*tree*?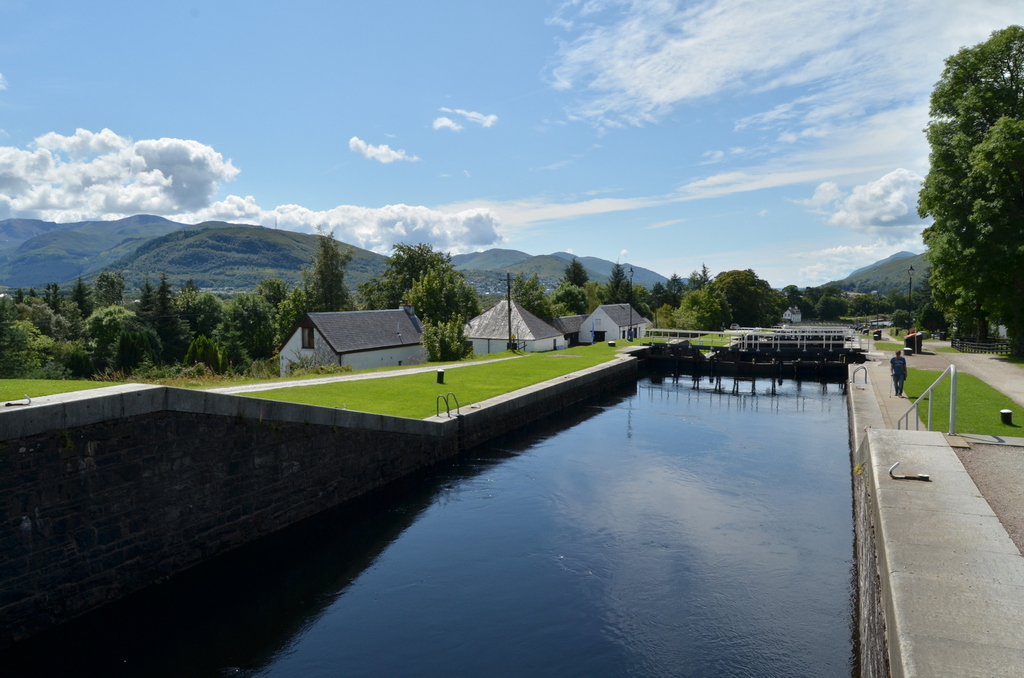
x1=714 y1=267 x2=781 y2=328
